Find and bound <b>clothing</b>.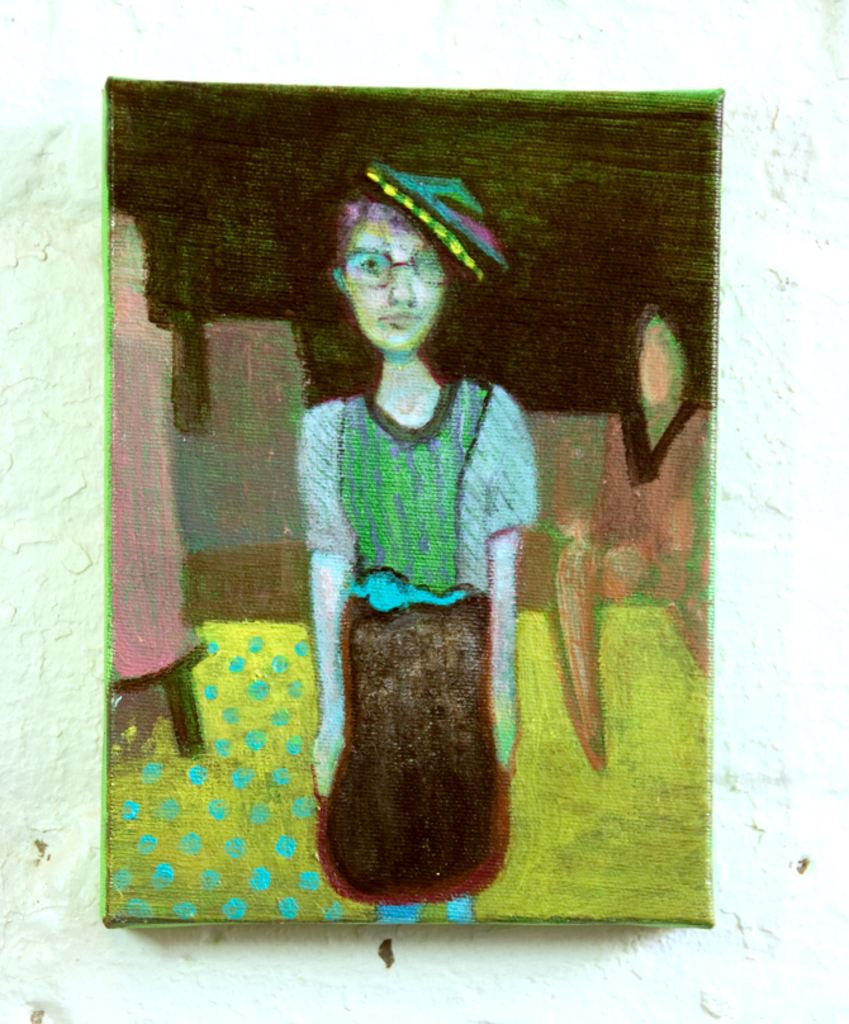
Bound: rect(316, 343, 517, 916).
